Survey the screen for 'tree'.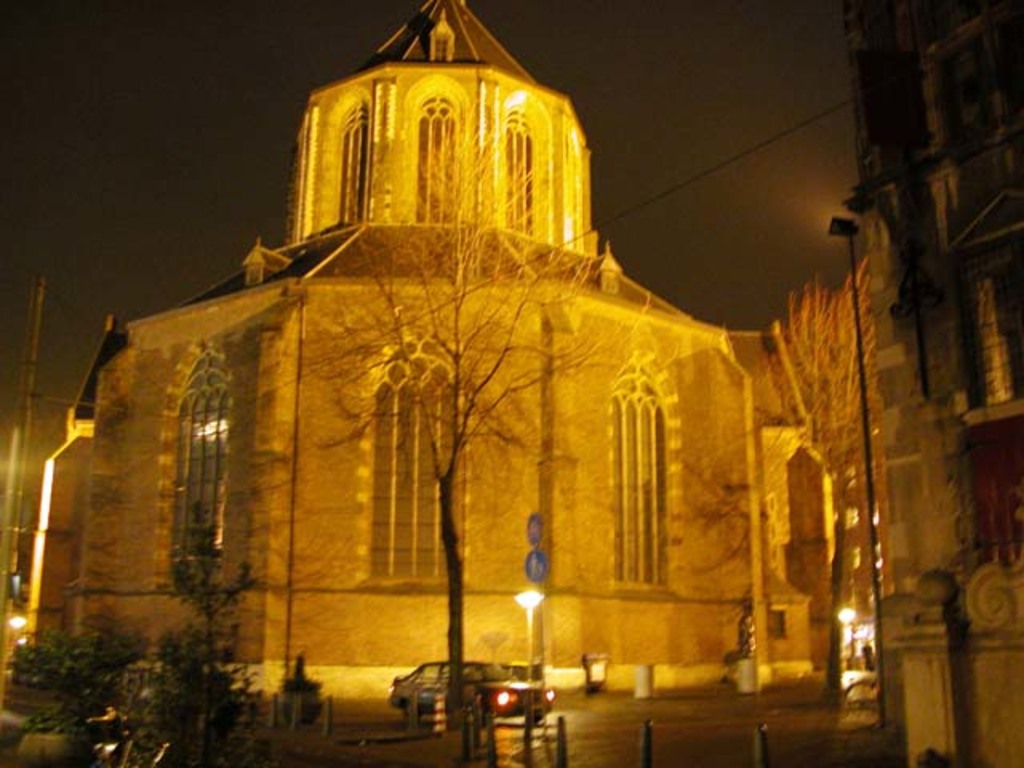
Survey found: bbox(277, 130, 611, 731).
